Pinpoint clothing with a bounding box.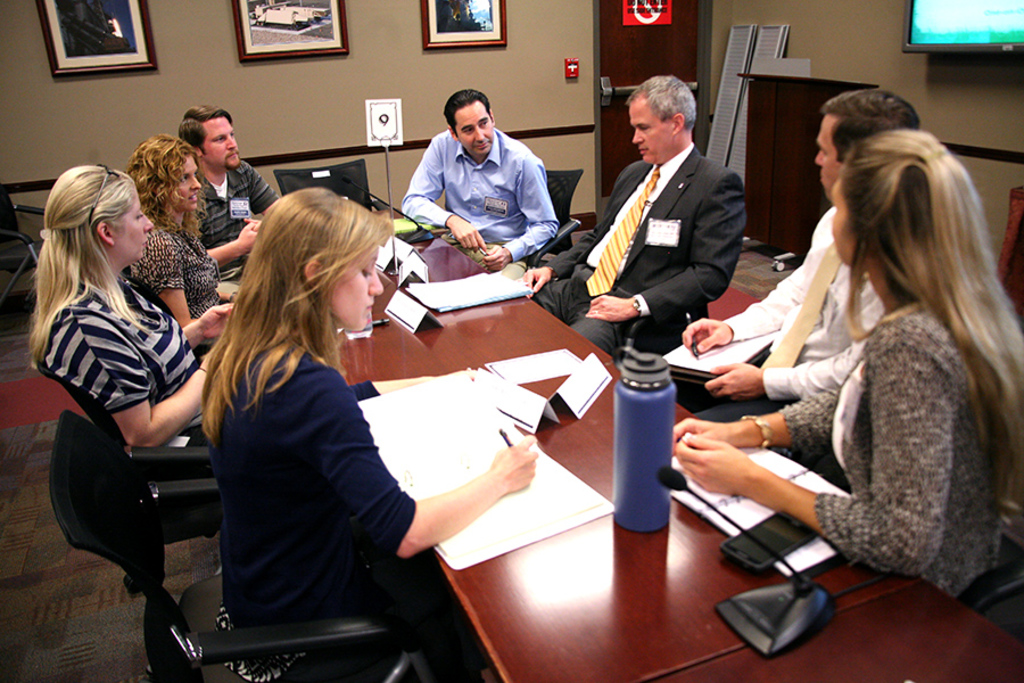
(40, 272, 209, 414).
